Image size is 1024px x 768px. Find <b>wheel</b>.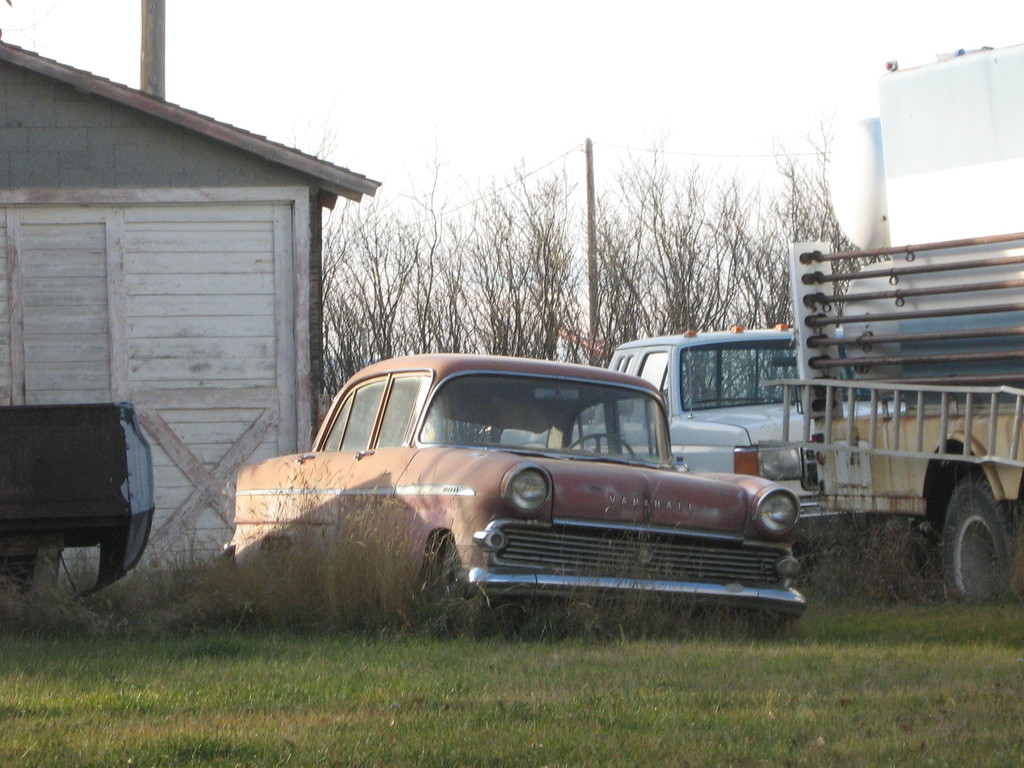
422, 540, 471, 638.
